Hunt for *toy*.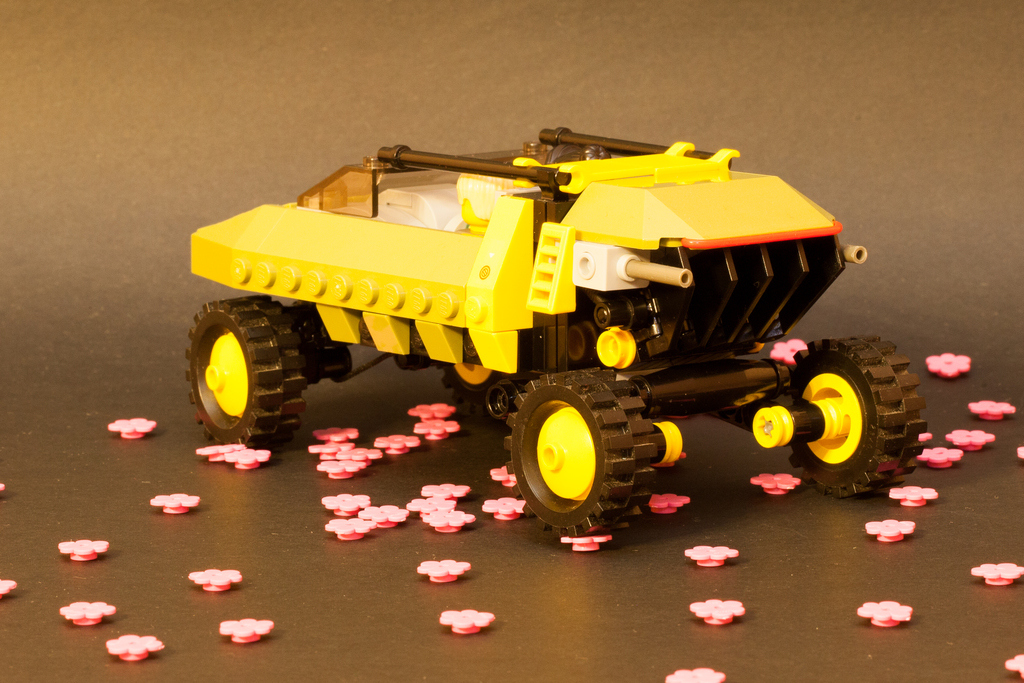
Hunted down at 416/562/473/586.
